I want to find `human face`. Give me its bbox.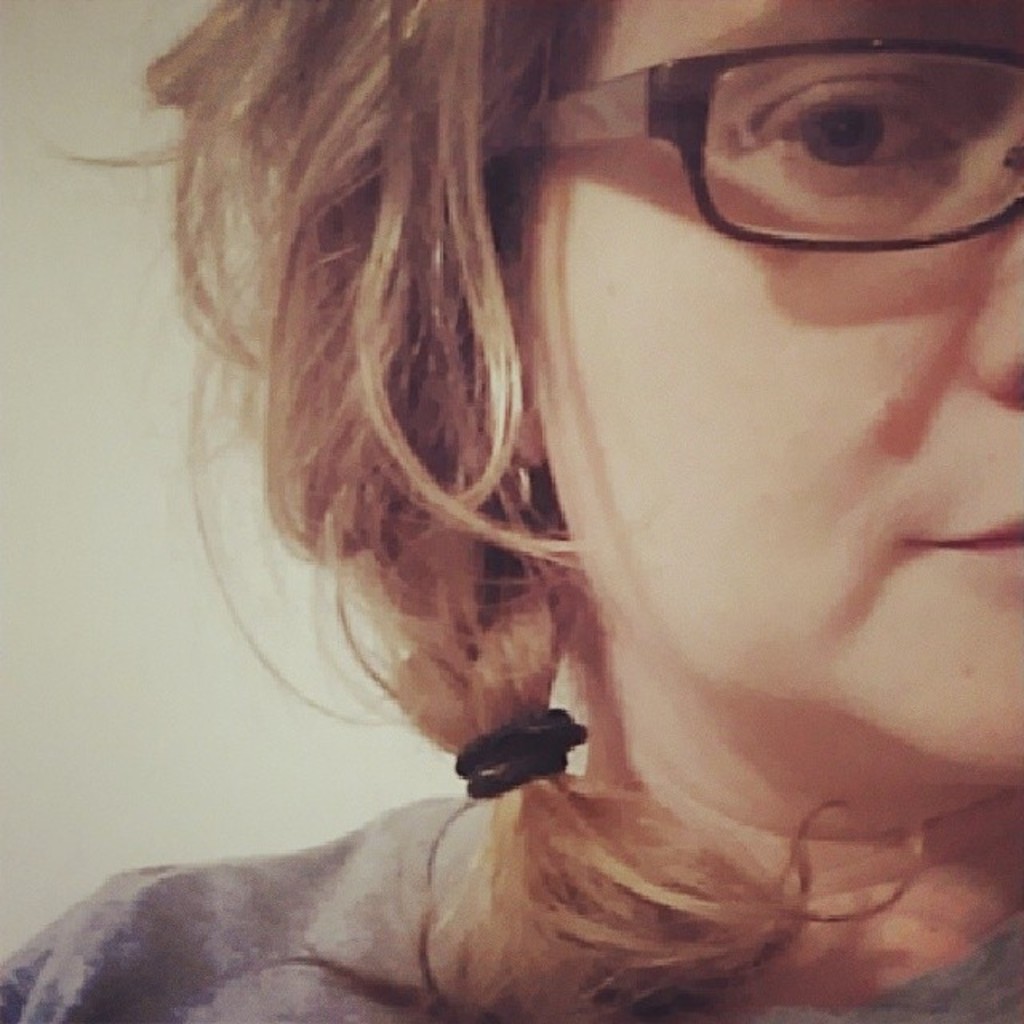
[left=506, top=0, right=1023, bottom=776].
